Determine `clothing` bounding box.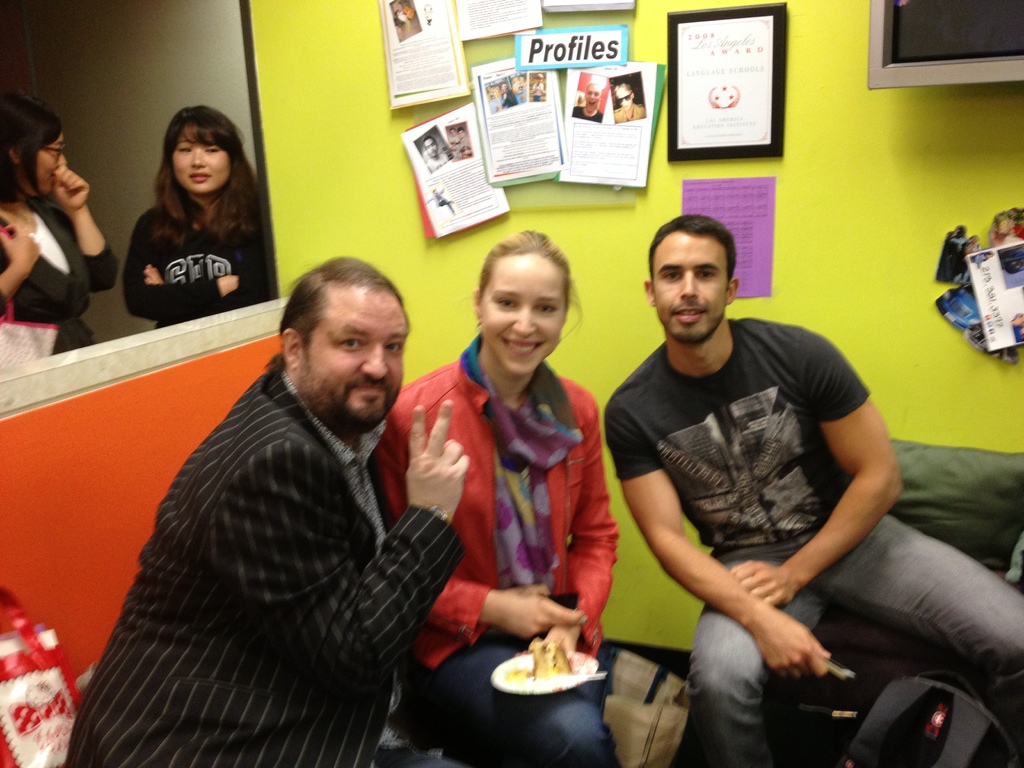
Determined: Rect(534, 77, 546, 97).
